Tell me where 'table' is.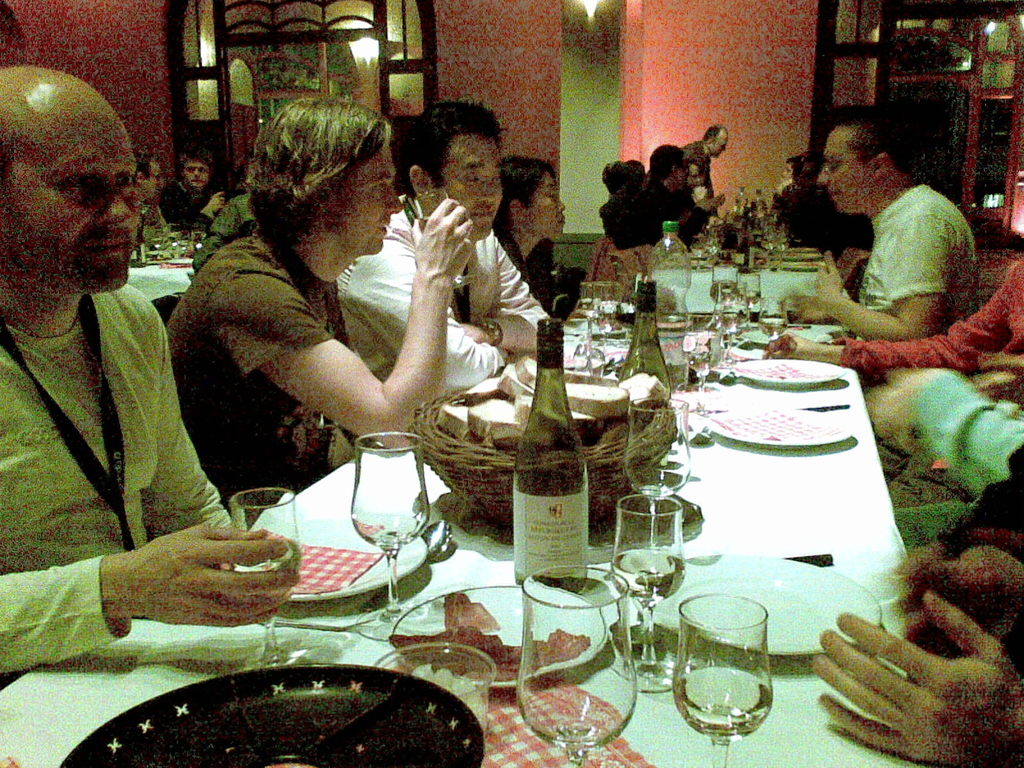
'table' is at Rect(0, 364, 860, 767).
